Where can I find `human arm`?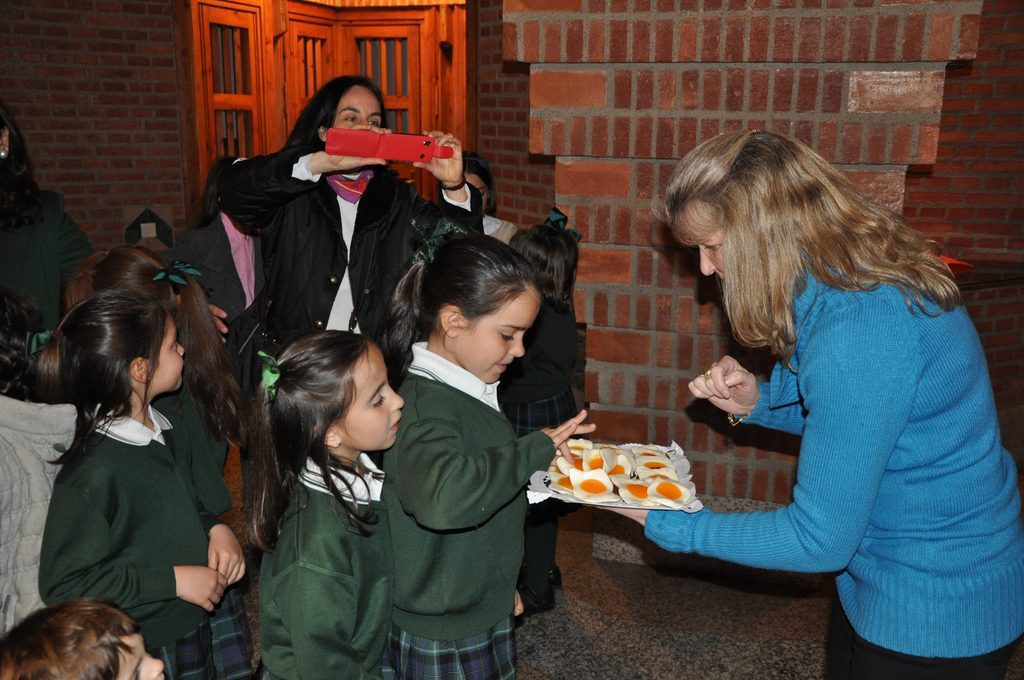
You can find it at {"left": 681, "top": 373, "right": 808, "bottom": 454}.
